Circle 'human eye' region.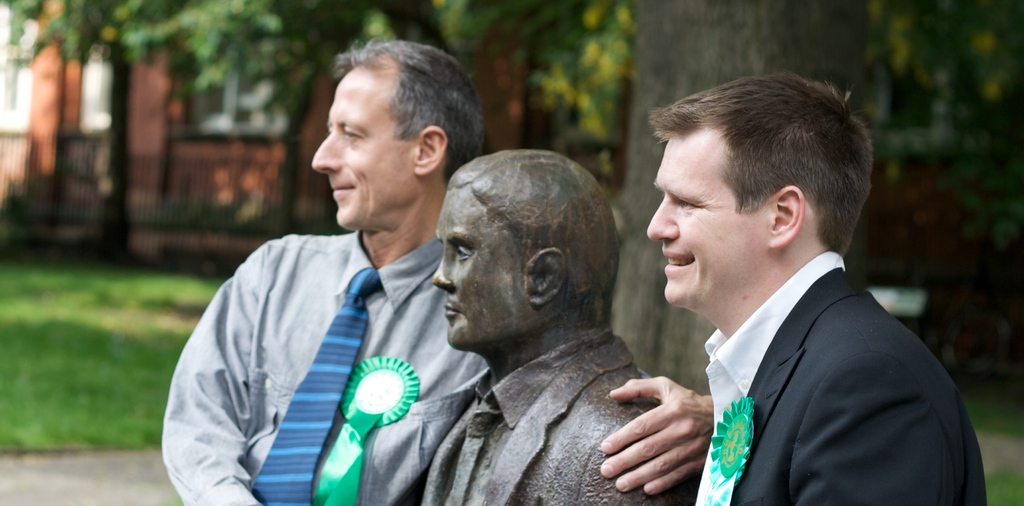
Region: Rect(341, 126, 364, 142).
